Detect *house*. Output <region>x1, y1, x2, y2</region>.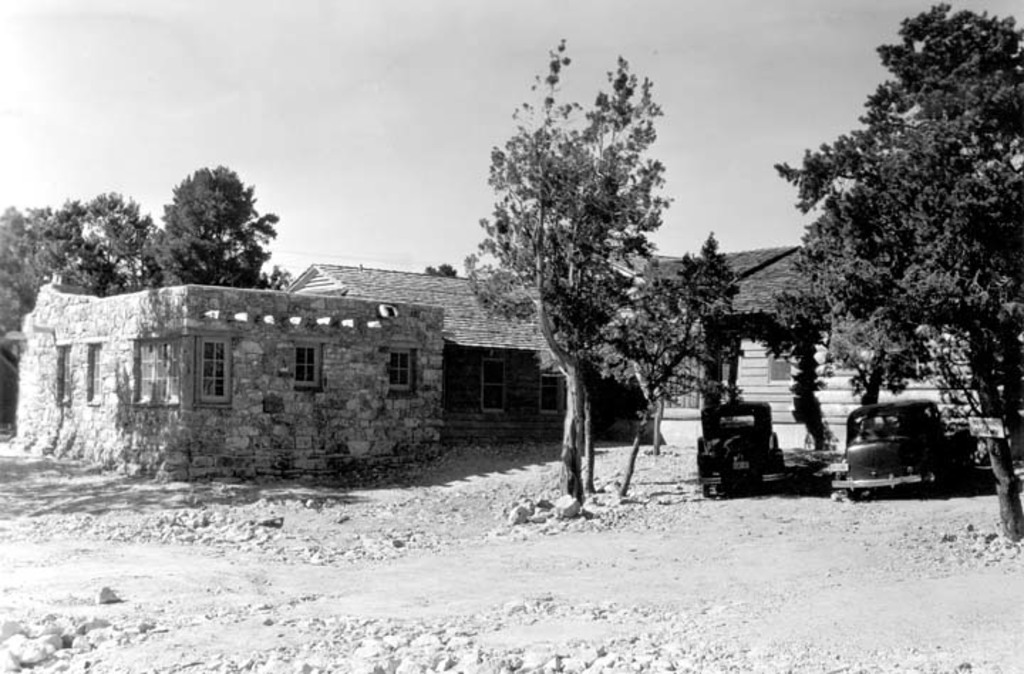
<region>644, 246, 1023, 456</region>.
